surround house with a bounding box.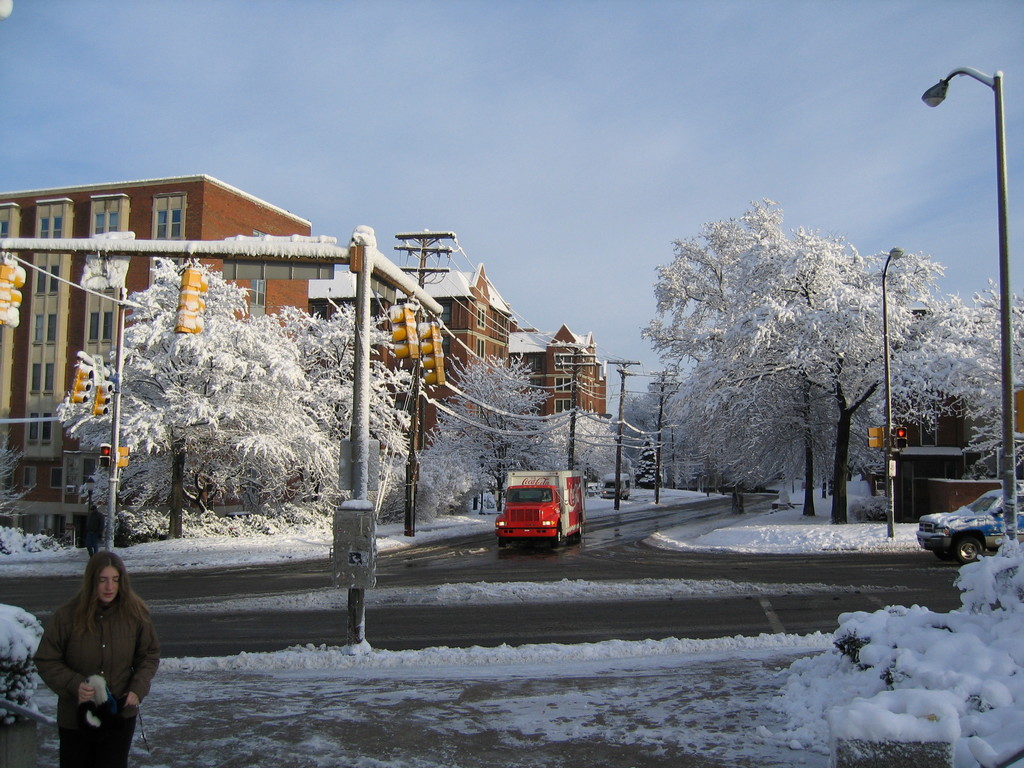
x1=891, y1=380, x2=1023, y2=519.
